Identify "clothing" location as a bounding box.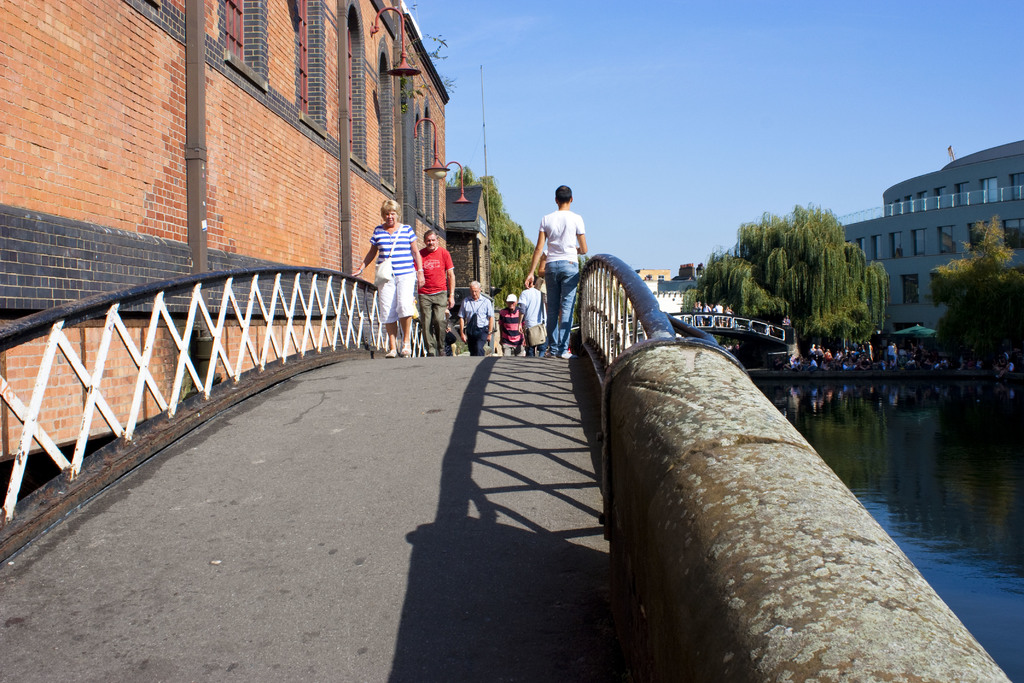
(x1=785, y1=319, x2=790, y2=338).
